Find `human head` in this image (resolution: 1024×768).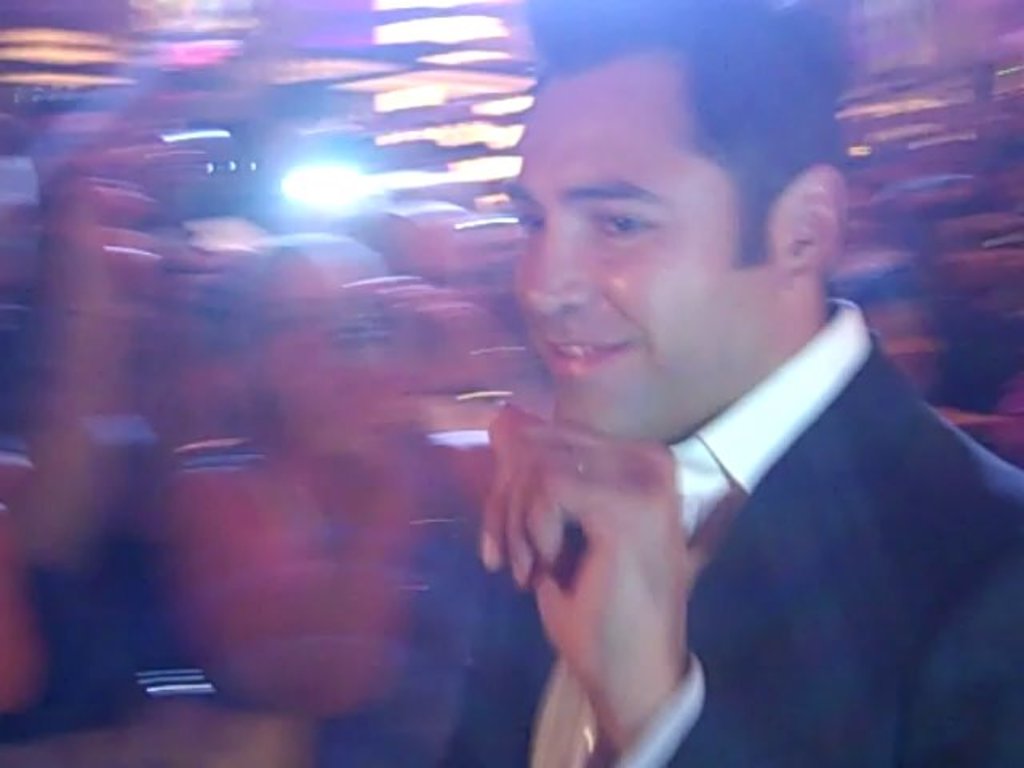
bbox=(542, 70, 861, 419).
